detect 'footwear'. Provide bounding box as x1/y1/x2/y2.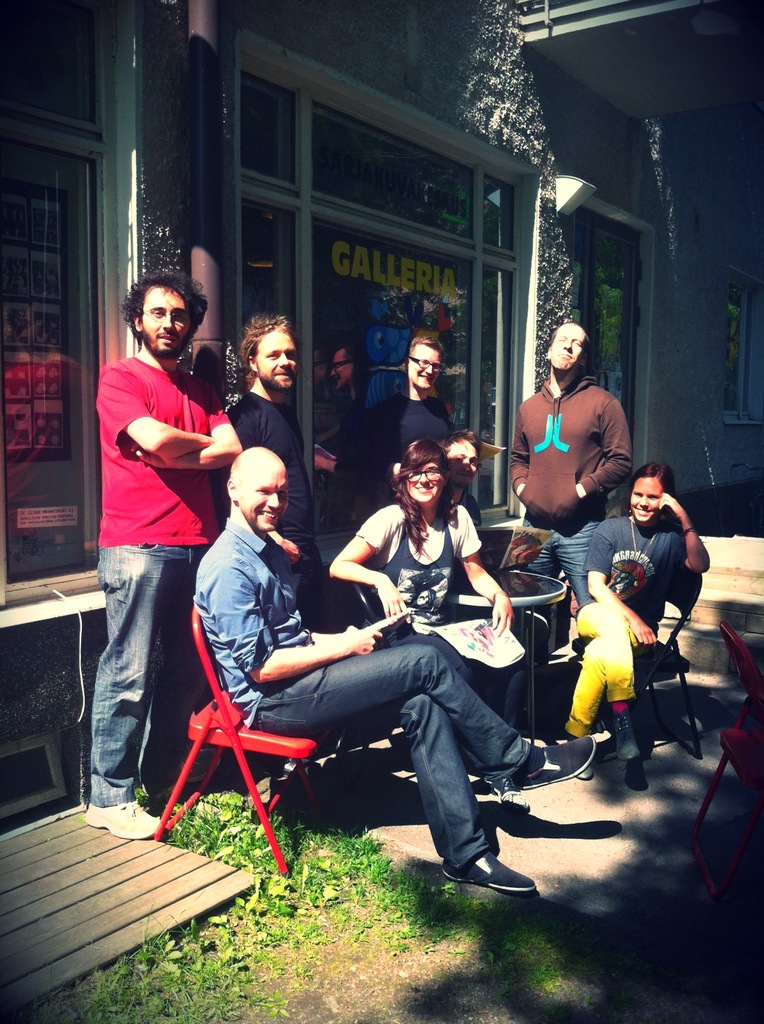
441/843/540/898.
